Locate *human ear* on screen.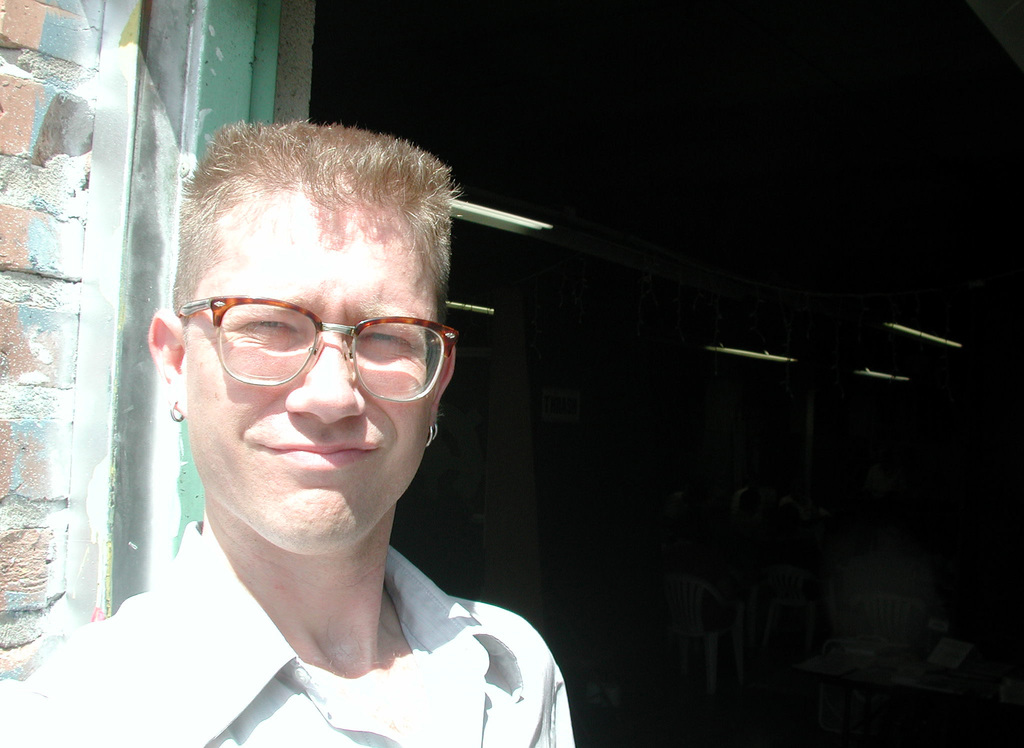
On screen at (147,305,185,414).
